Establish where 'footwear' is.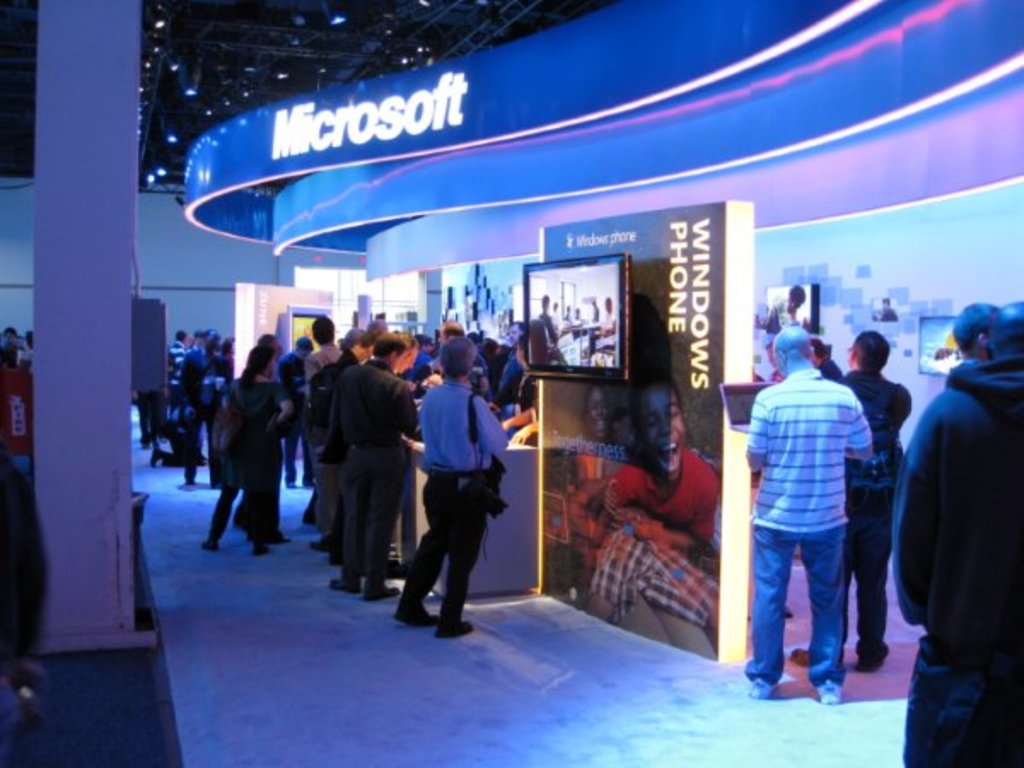
Established at crop(323, 572, 364, 594).
